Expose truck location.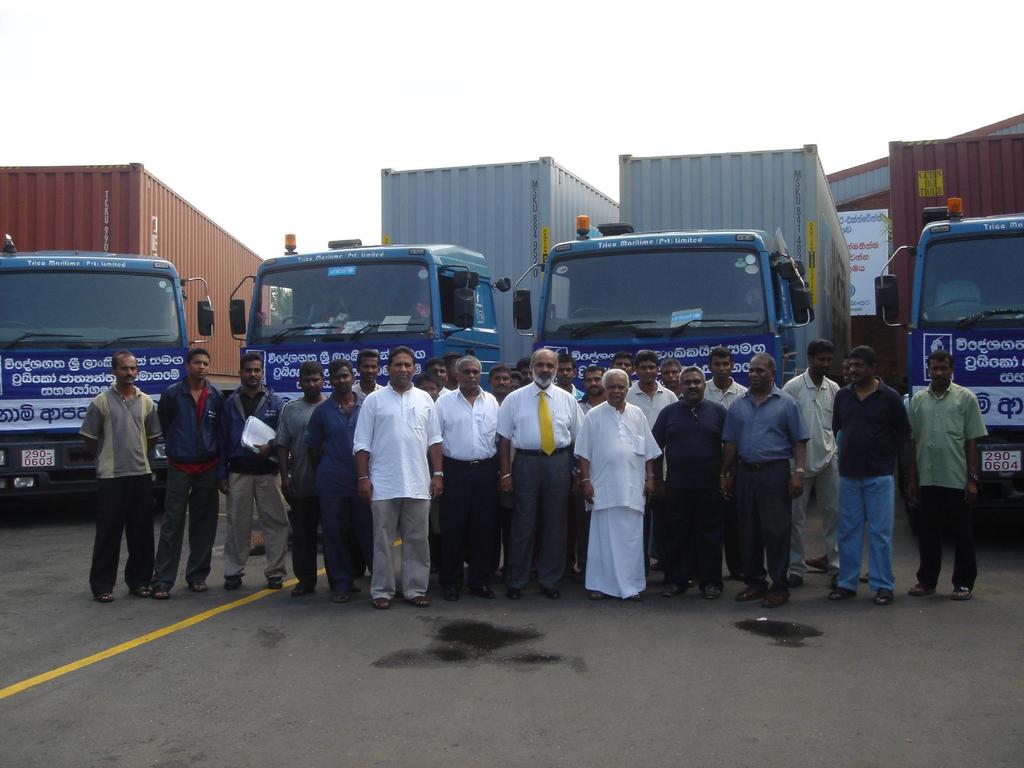
Exposed at left=0, top=156, right=275, bottom=518.
